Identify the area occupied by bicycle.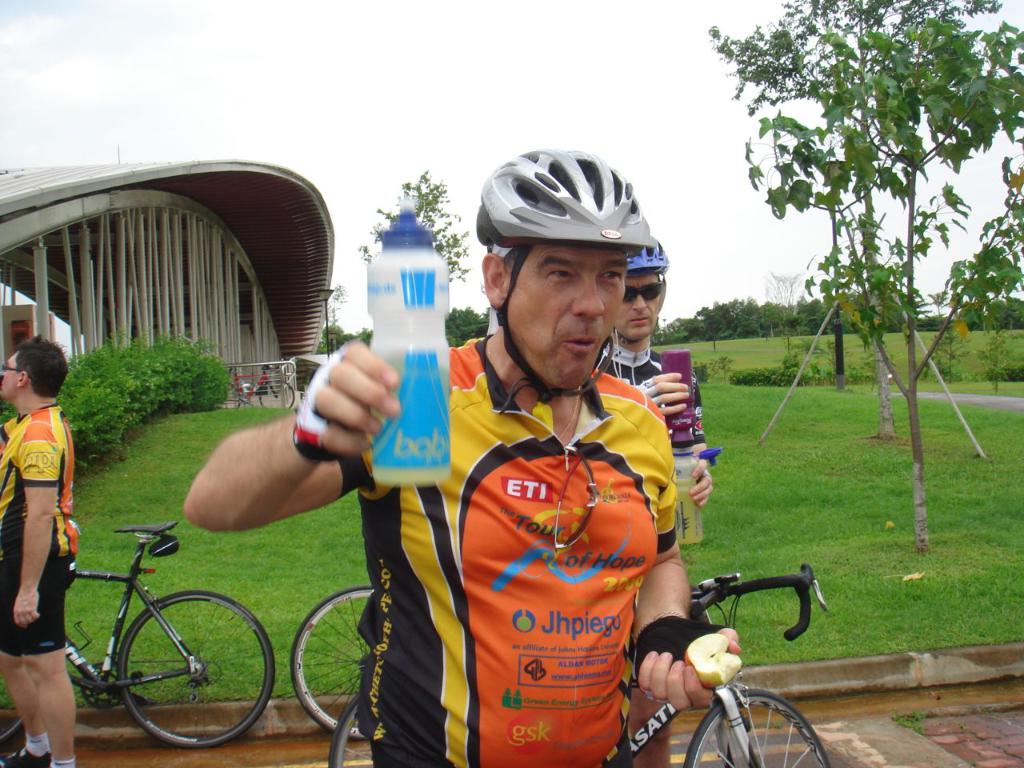
Area: bbox(290, 581, 373, 743).
